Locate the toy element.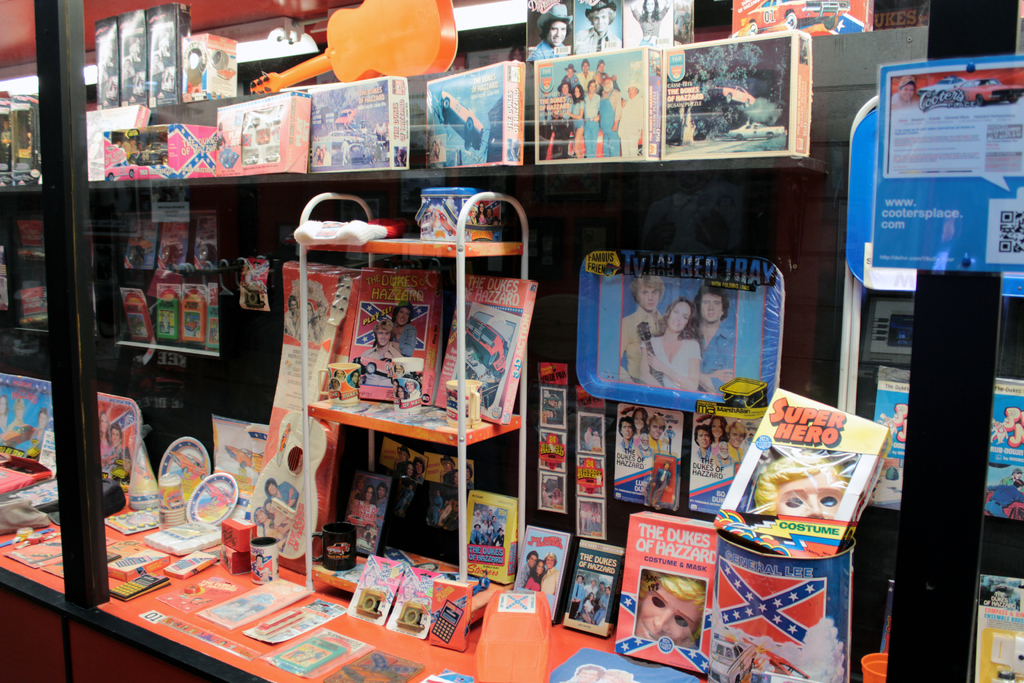
Element bbox: 179:302:205:342.
